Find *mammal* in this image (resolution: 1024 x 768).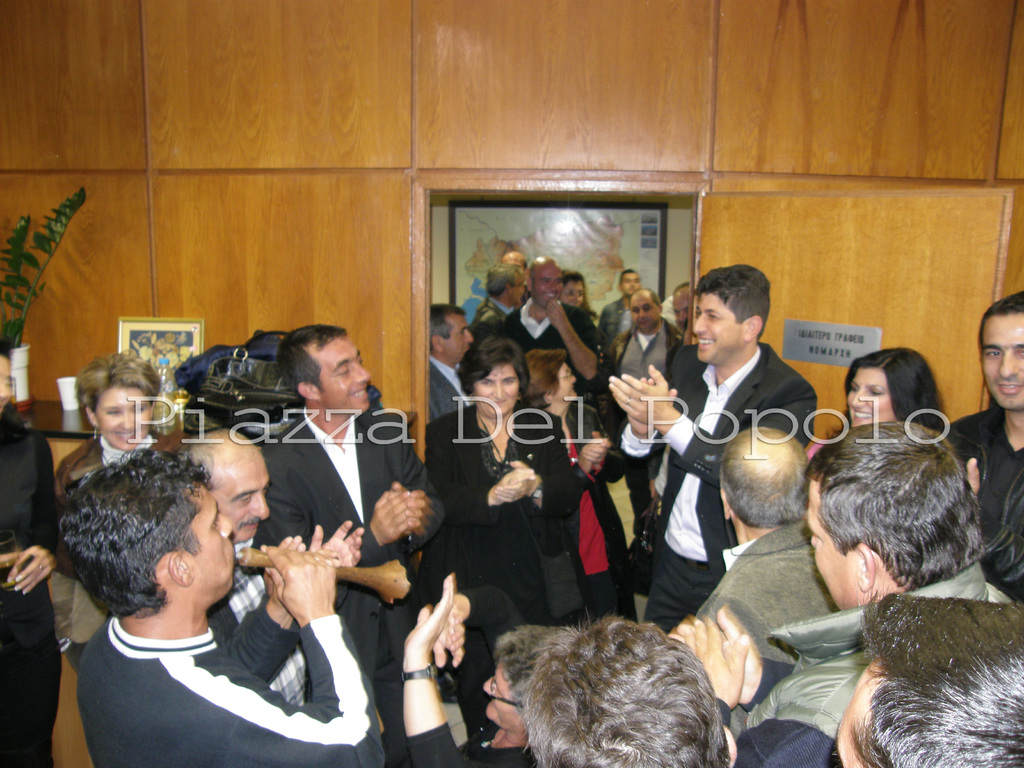
[472, 614, 744, 763].
